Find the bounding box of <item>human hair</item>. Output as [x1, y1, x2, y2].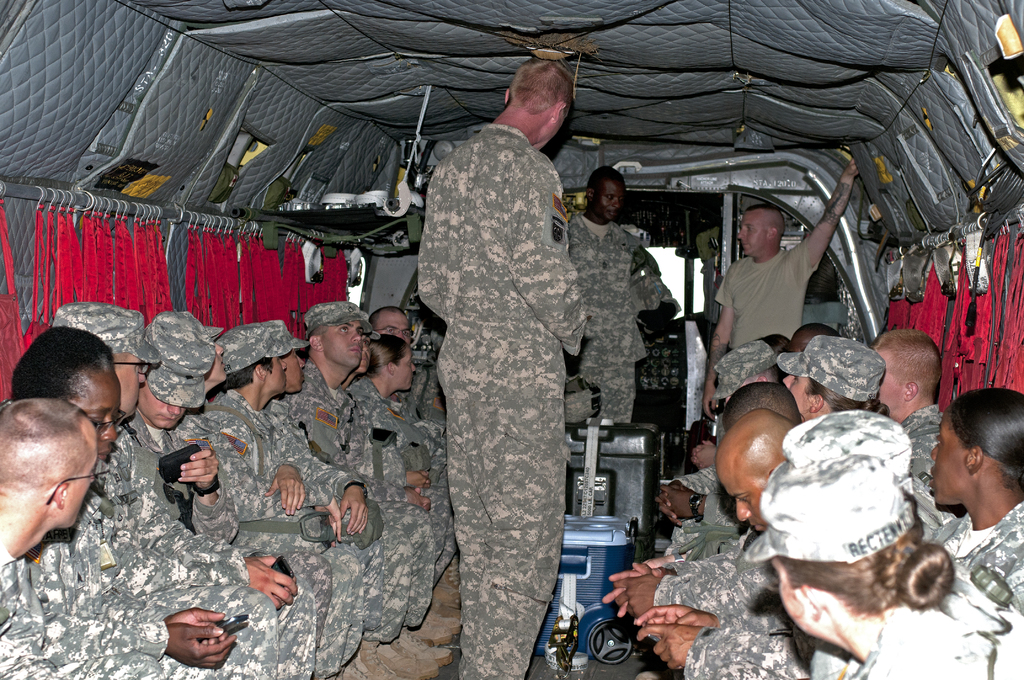
[791, 322, 841, 351].
